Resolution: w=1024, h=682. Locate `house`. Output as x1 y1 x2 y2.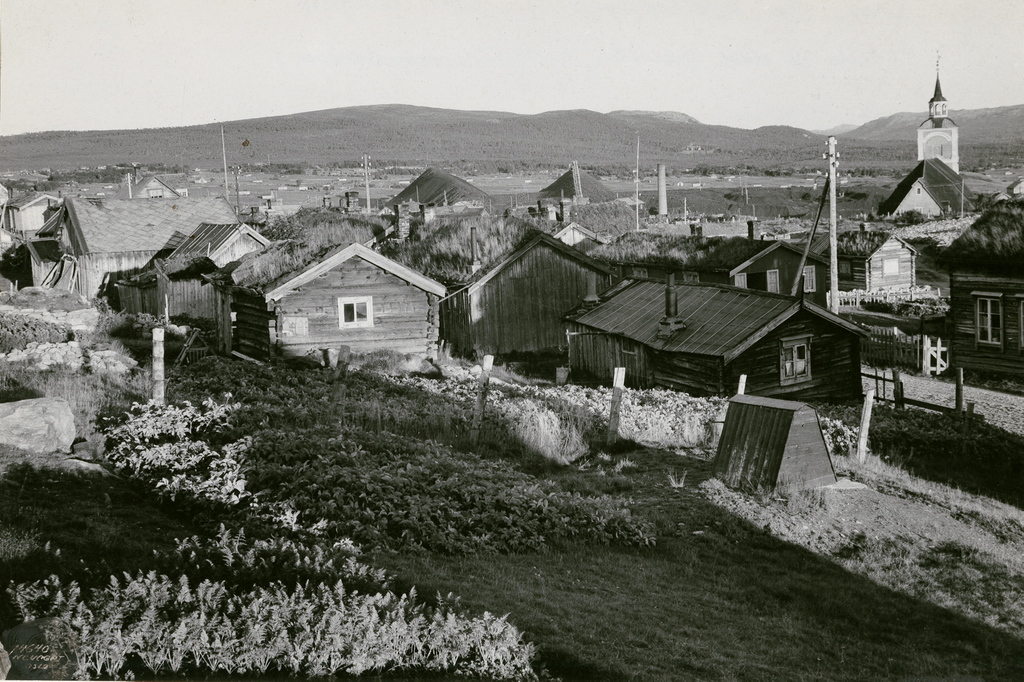
18 197 240 295.
